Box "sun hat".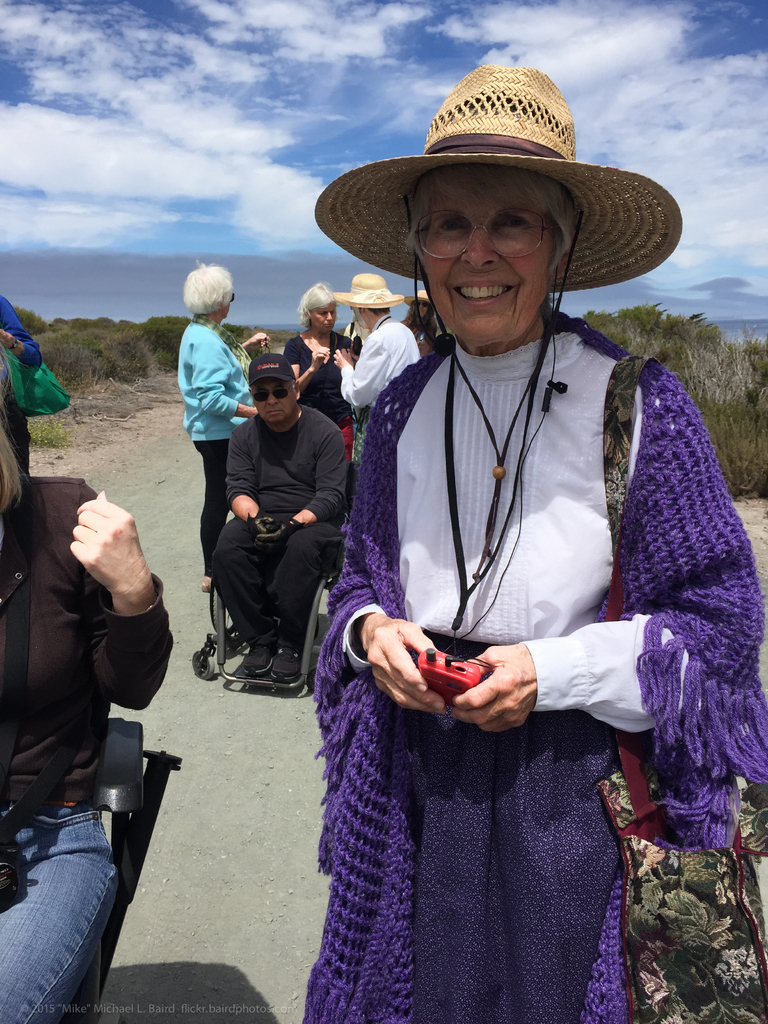
box=[307, 68, 687, 309].
